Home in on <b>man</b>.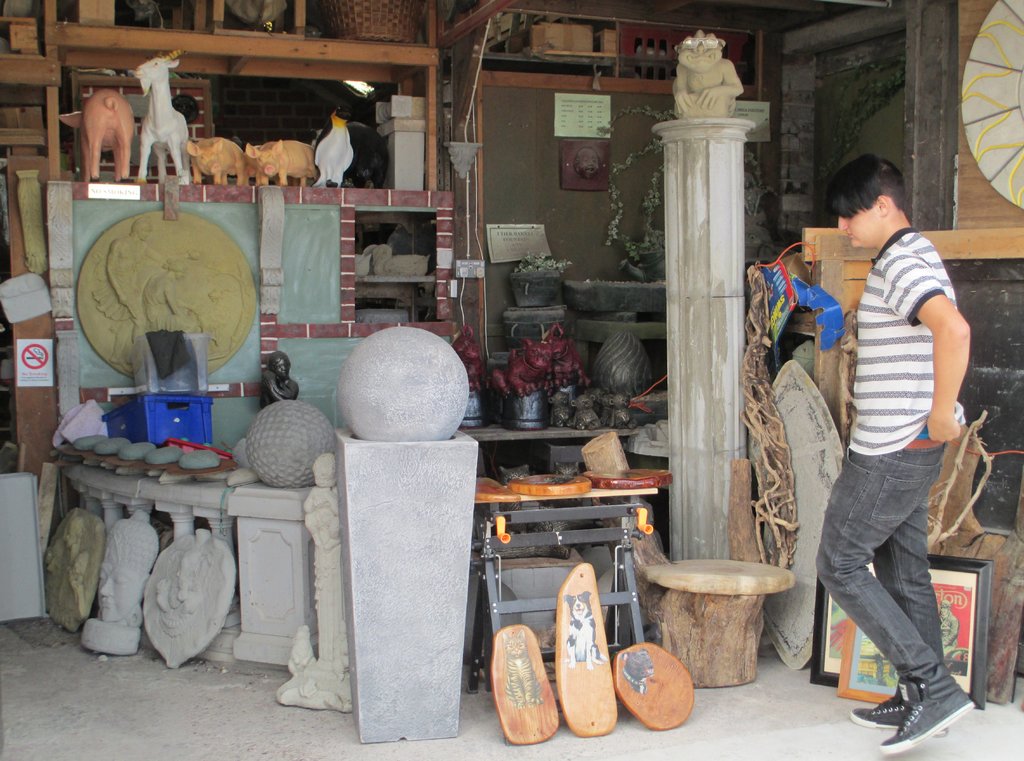
Homed in at box=[796, 152, 986, 746].
